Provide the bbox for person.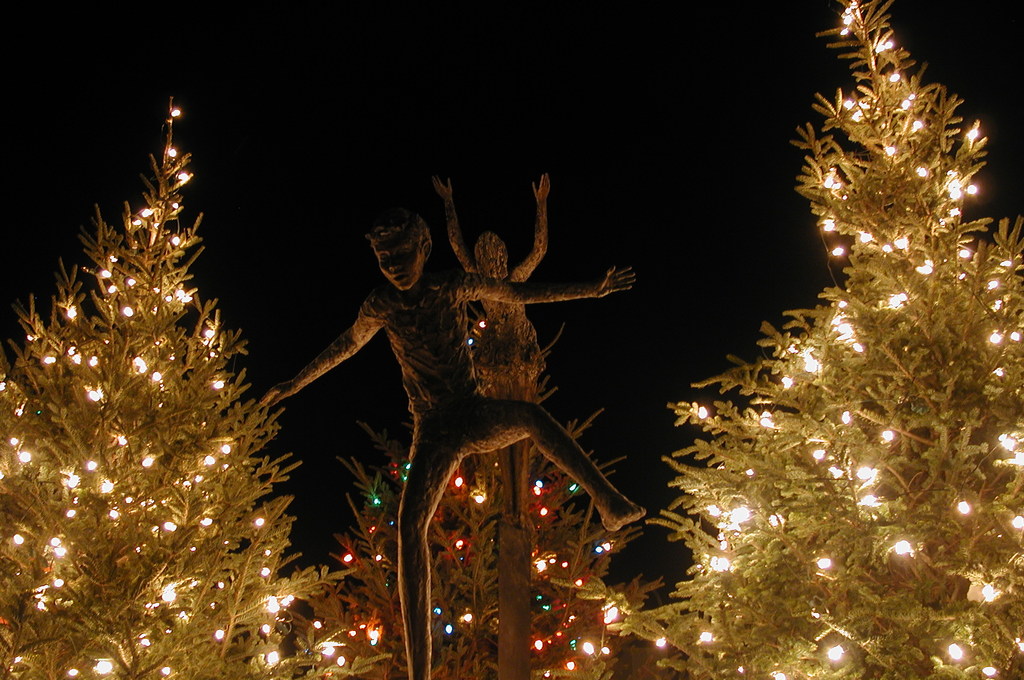
l=218, t=142, r=639, b=620.
